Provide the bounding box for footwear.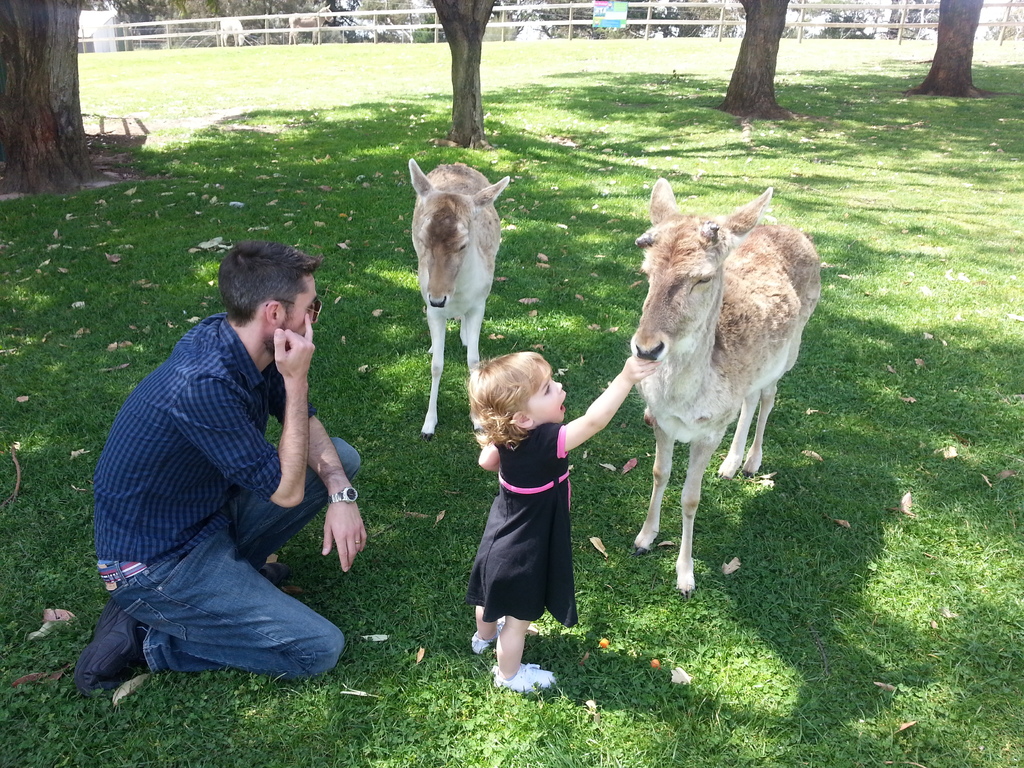
(left=490, top=664, right=564, bottom=696).
